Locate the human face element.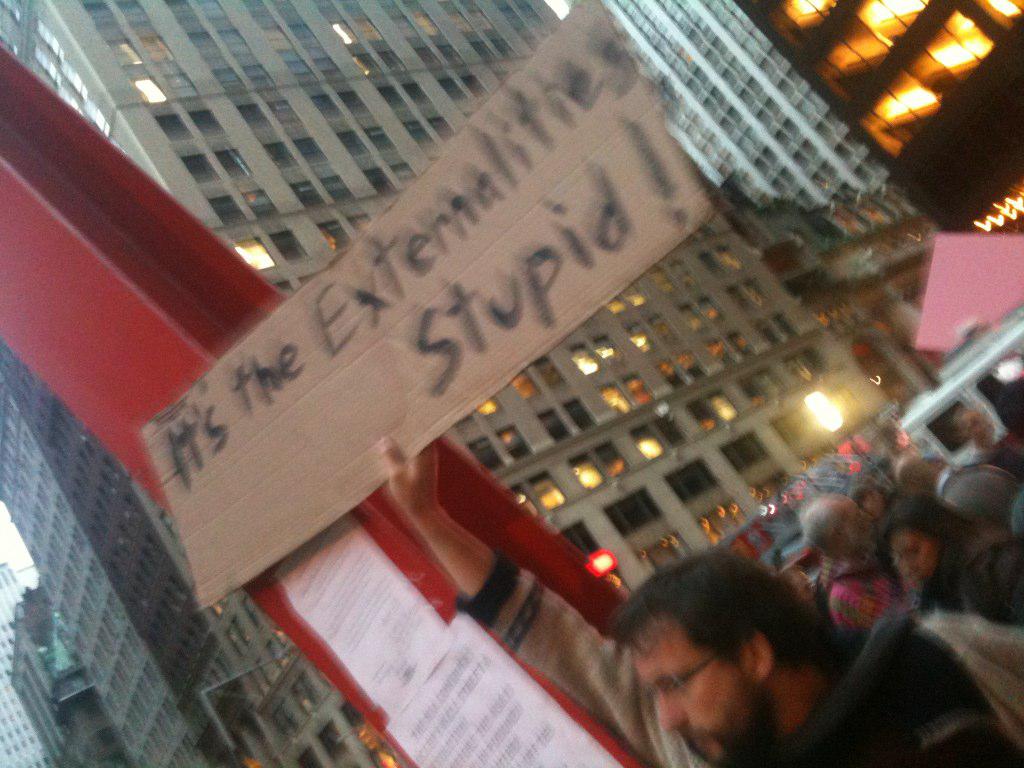
Element bbox: <bbox>960, 407, 990, 439</bbox>.
